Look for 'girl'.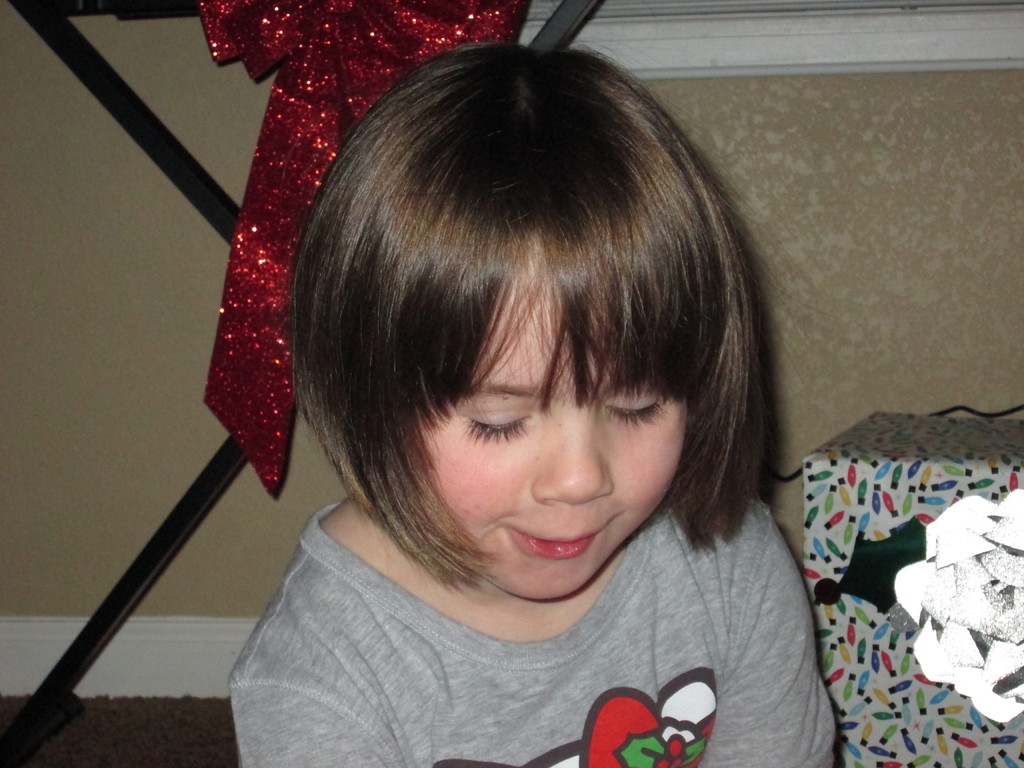
Found: [left=228, top=38, right=838, bottom=767].
